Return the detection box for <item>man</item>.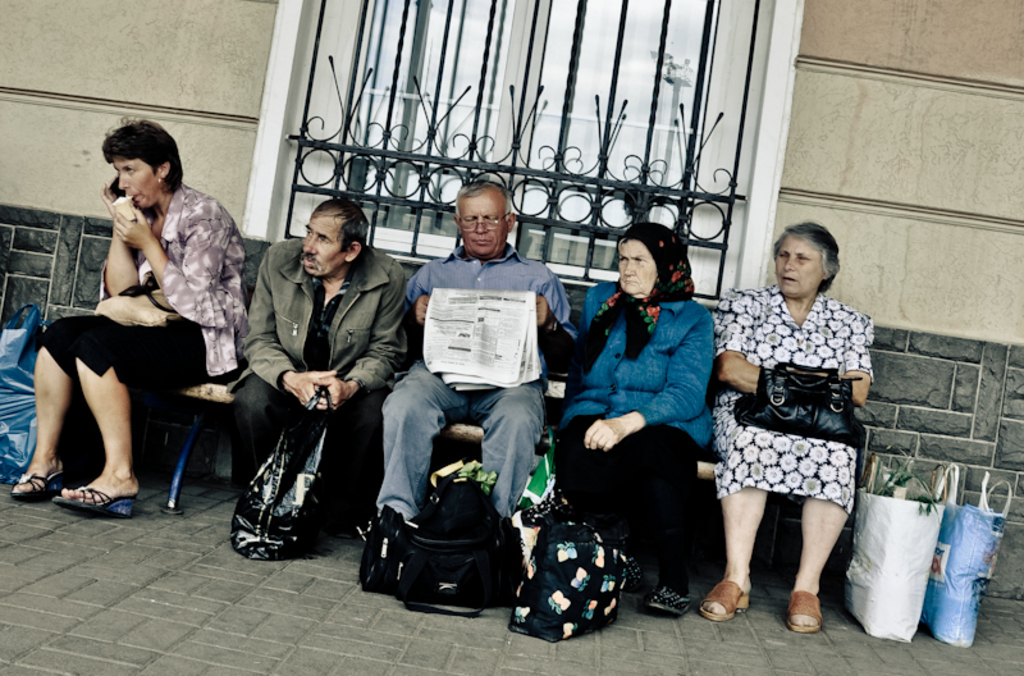
375 179 582 524.
